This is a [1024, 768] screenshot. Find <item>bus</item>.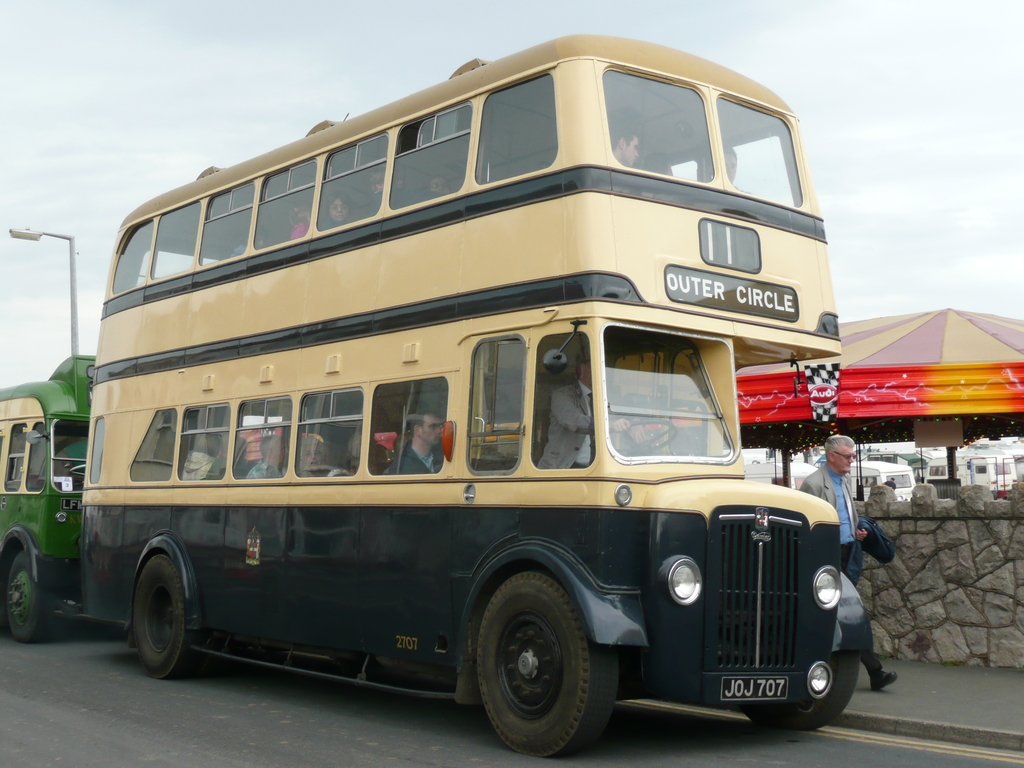
Bounding box: <box>81,27,870,761</box>.
